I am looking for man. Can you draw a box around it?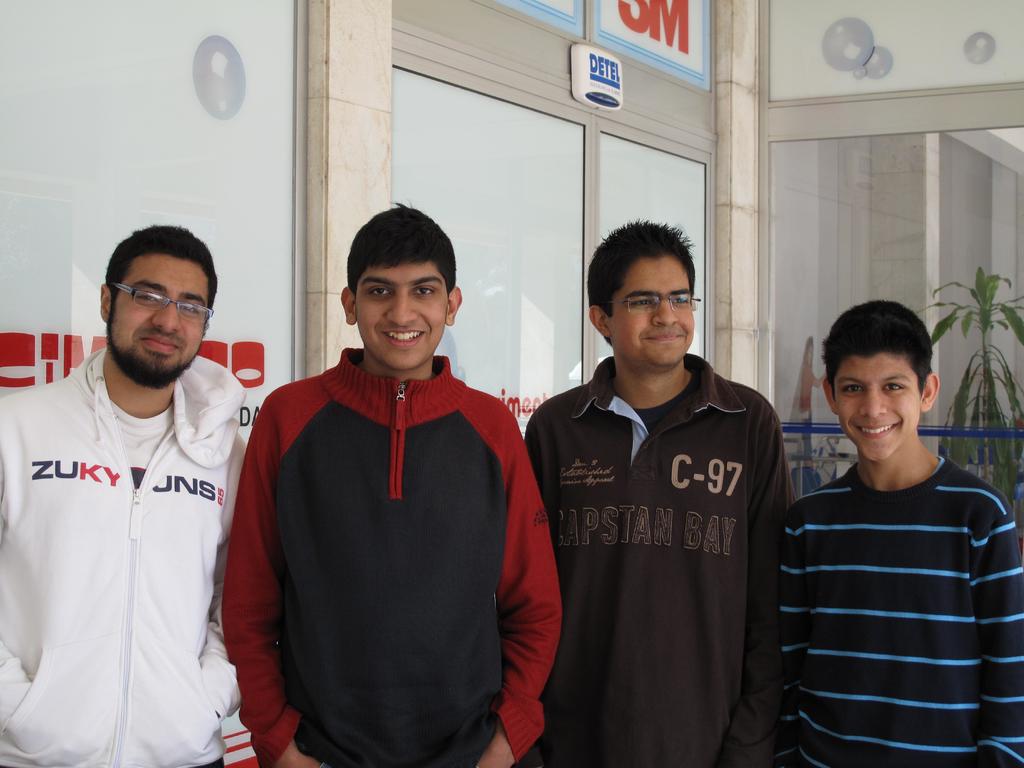
Sure, the bounding box is {"left": 521, "top": 220, "right": 799, "bottom": 766}.
